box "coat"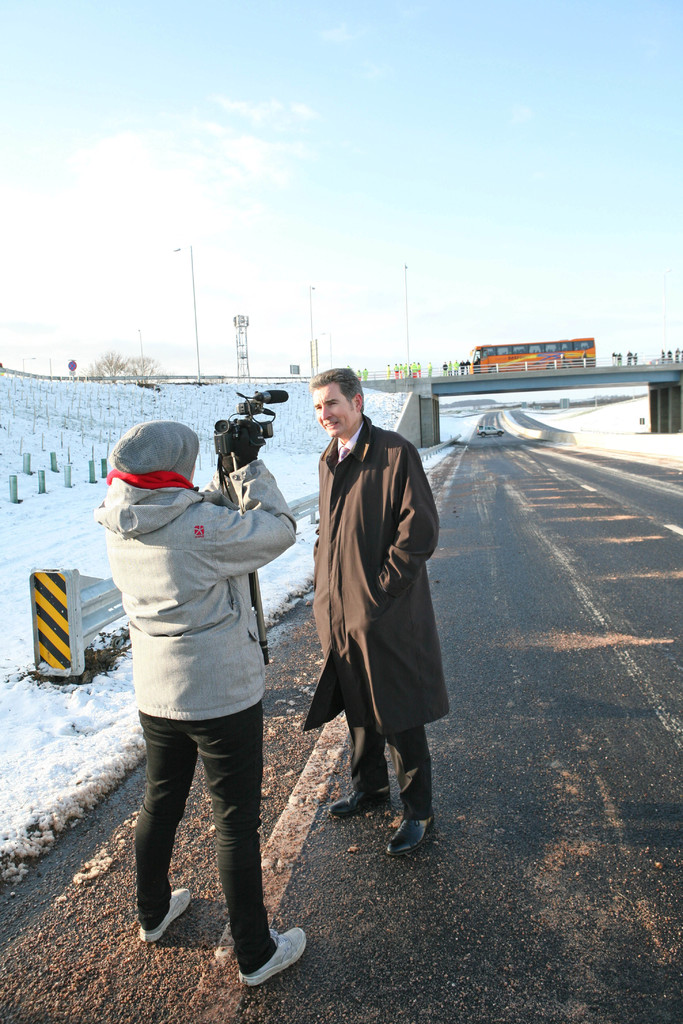
rect(297, 389, 444, 759)
